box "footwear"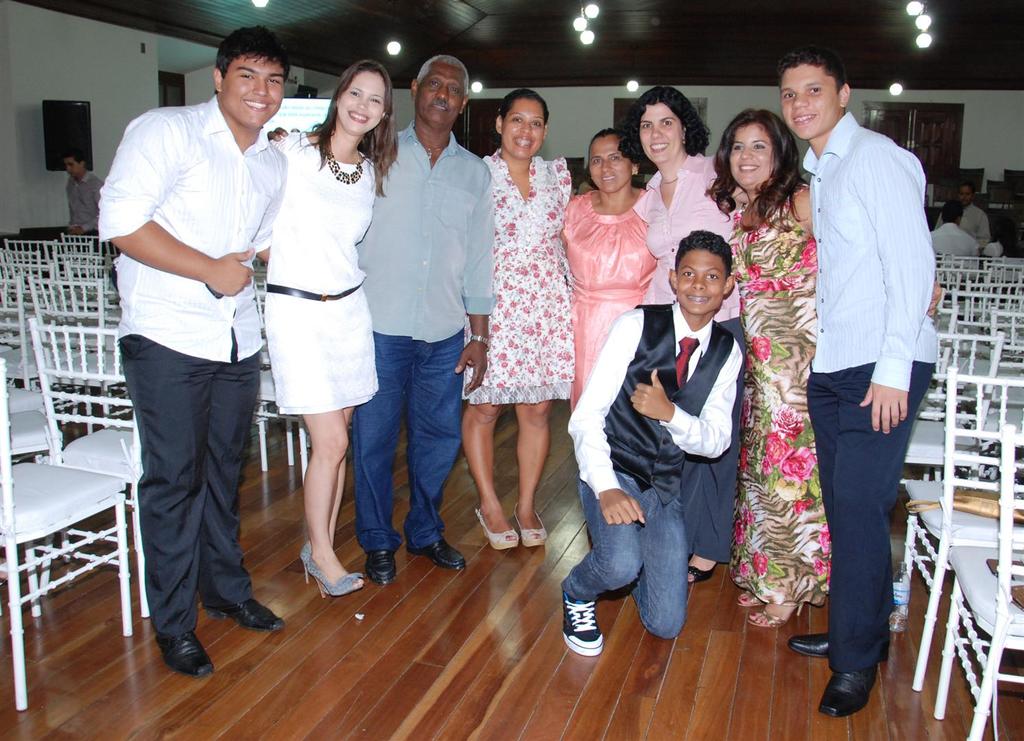
(x1=156, y1=631, x2=211, y2=679)
